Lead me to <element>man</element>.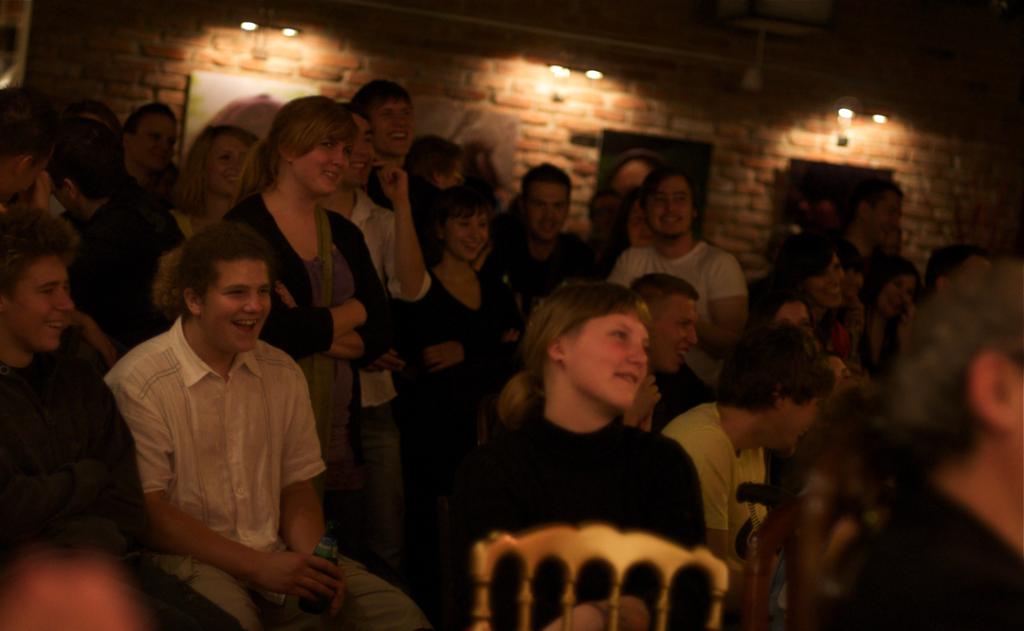
Lead to select_region(657, 314, 835, 575).
